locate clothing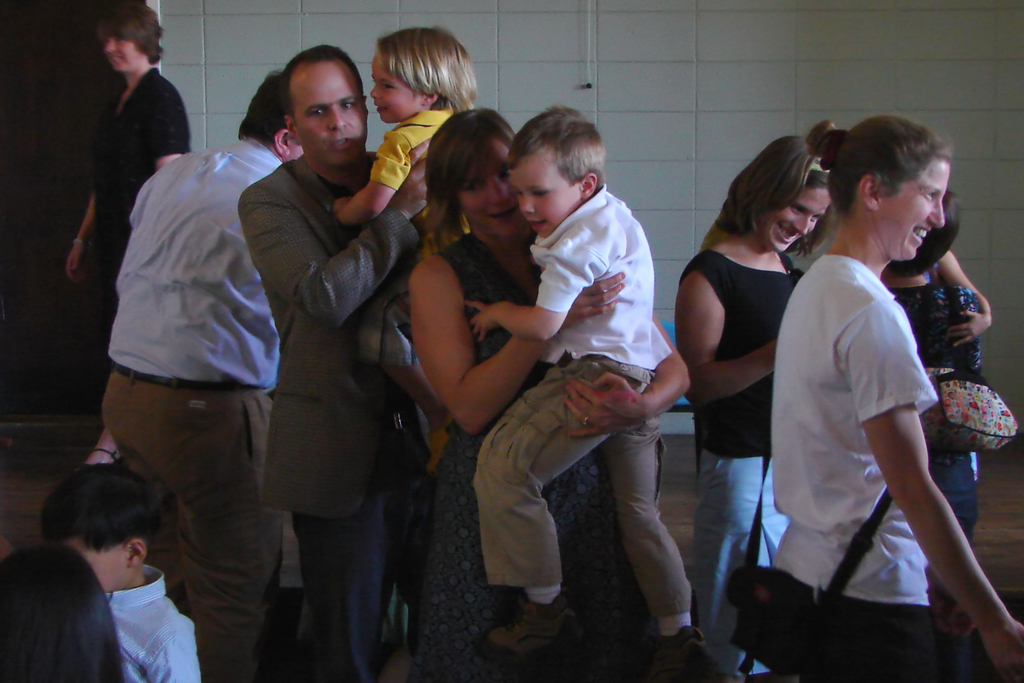
x1=294 y1=426 x2=428 y2=682
